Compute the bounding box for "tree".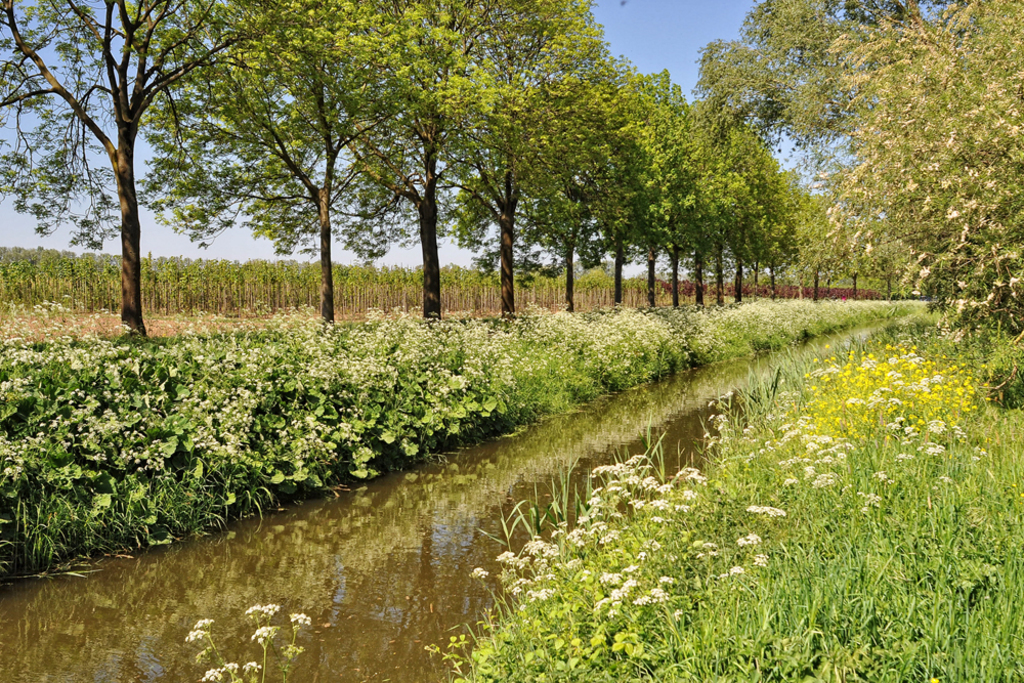
343/0/602/344.
